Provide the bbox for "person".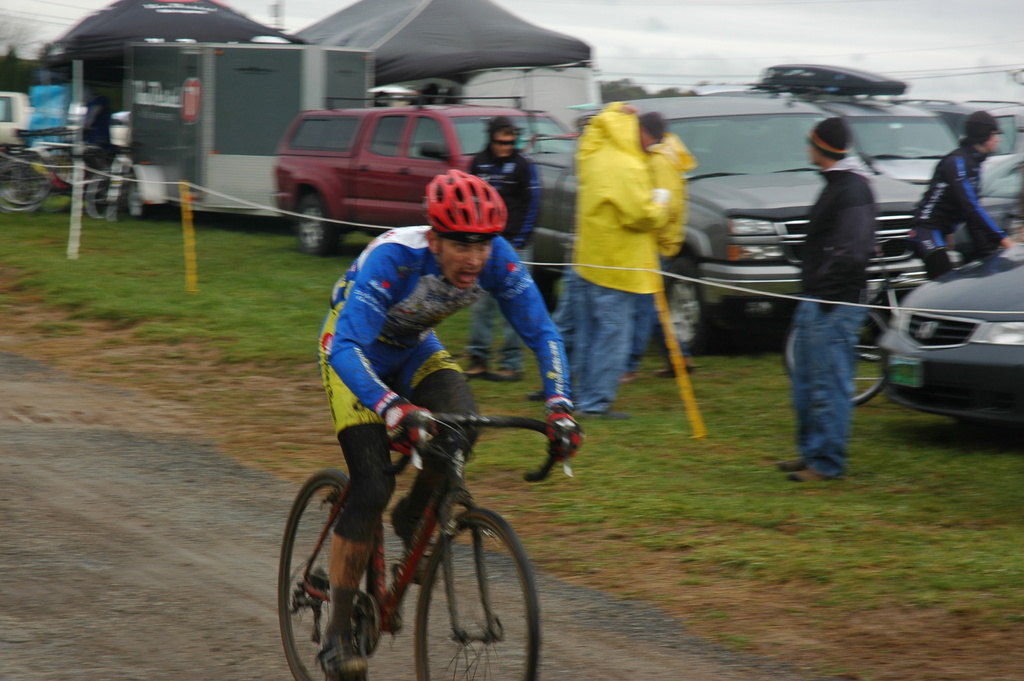
[x1=774, y1=109, x2=874, y2=482].
